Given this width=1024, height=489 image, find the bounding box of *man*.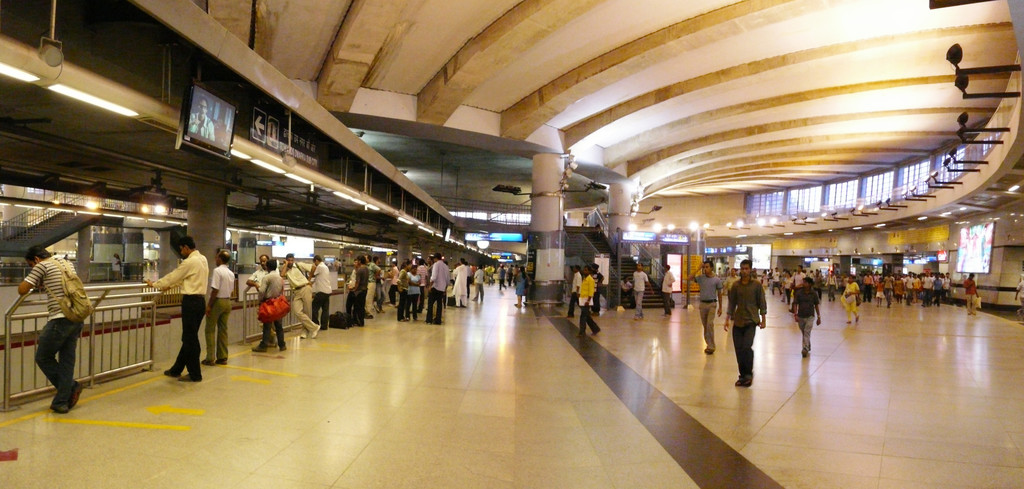
{"left": 146, "top": 239, "right": 212, "bottom": 386}.
